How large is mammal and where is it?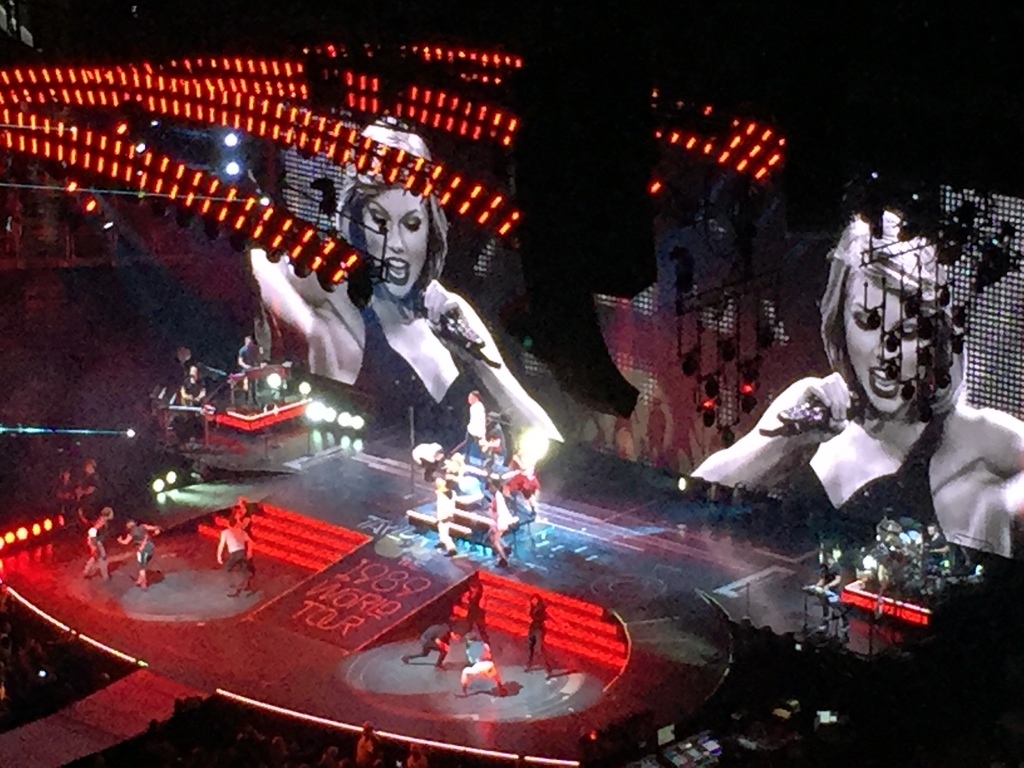
Bounding box: <bbox>712, 230, 1013, 604</bbox>.
